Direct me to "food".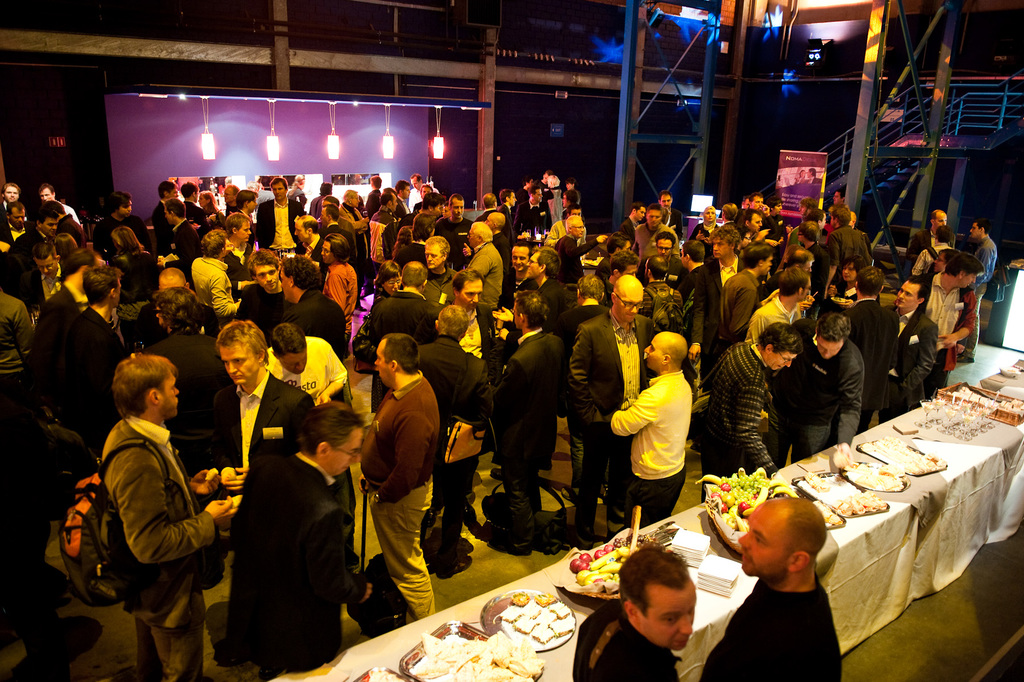
Direction: x1=367, y1=665, x2=404, y2=681.
